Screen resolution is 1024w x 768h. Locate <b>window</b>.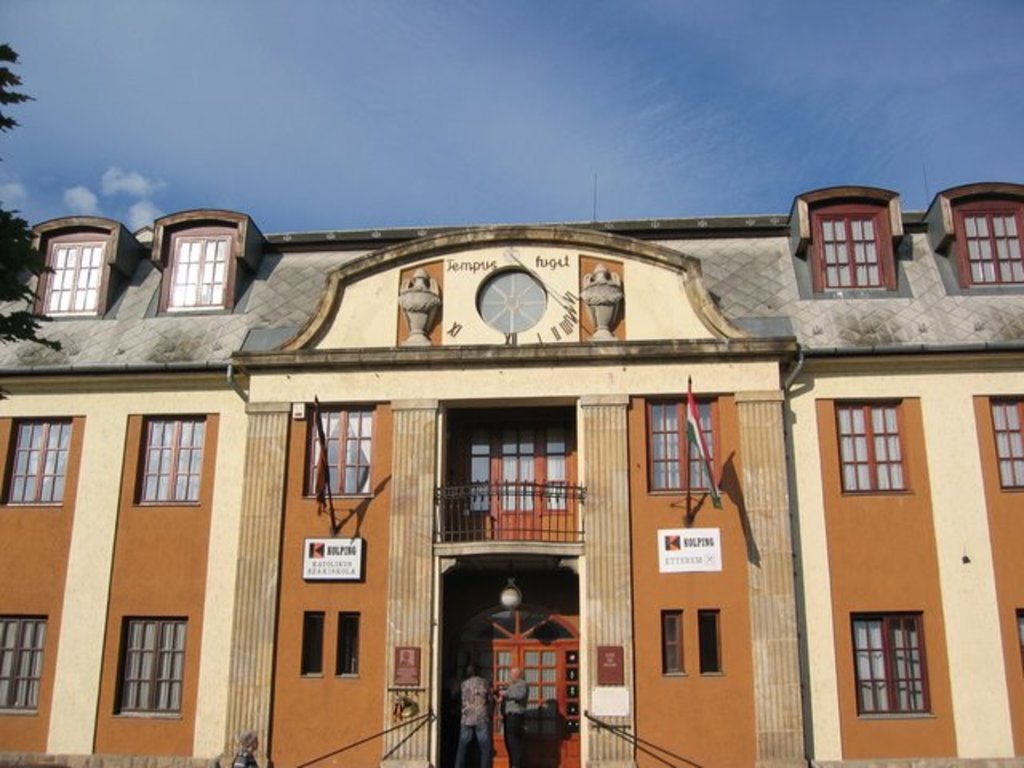
<bbox>442, 413, 573, 552</bbox>.
